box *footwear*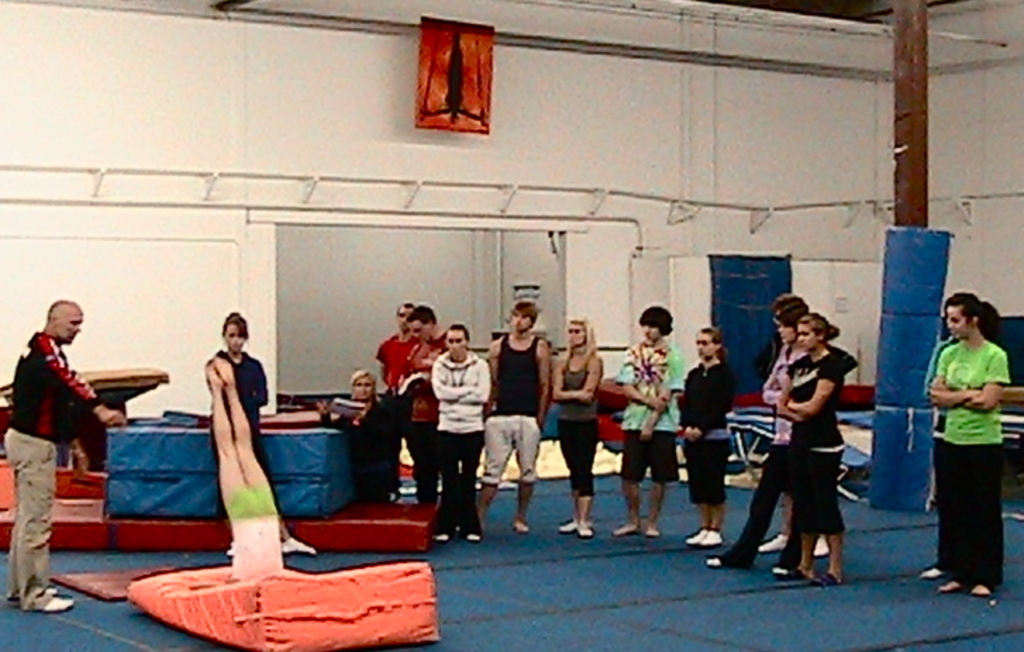
931, 584, 956, 591
